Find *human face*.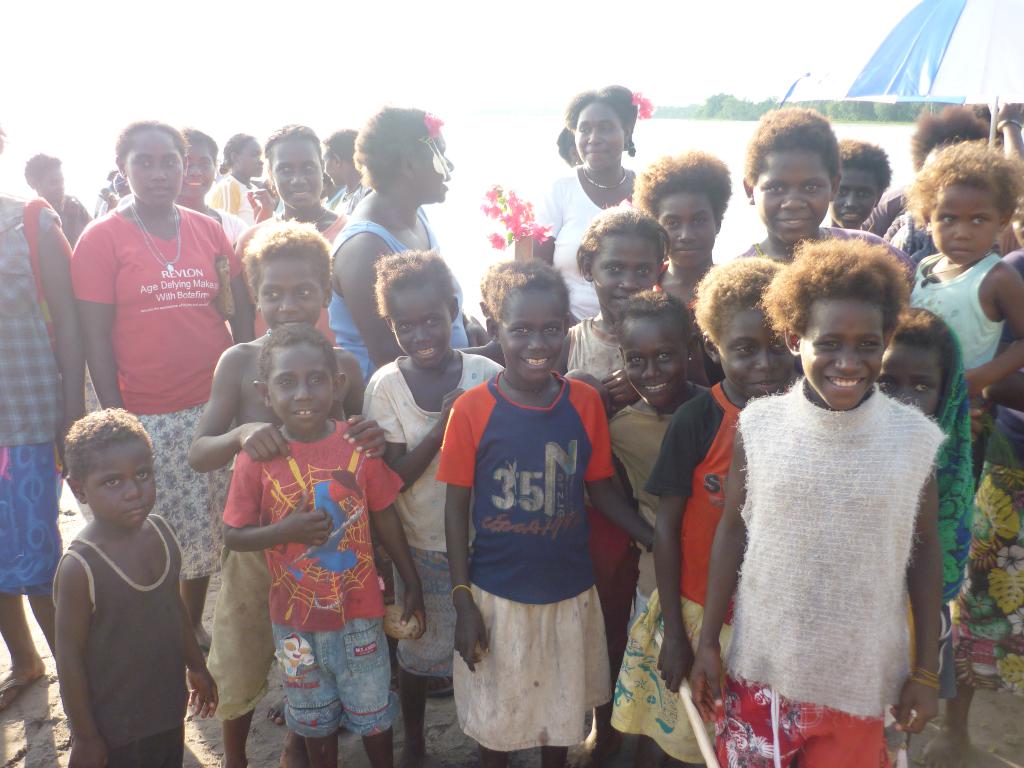
[753, 146, 835, 243].
